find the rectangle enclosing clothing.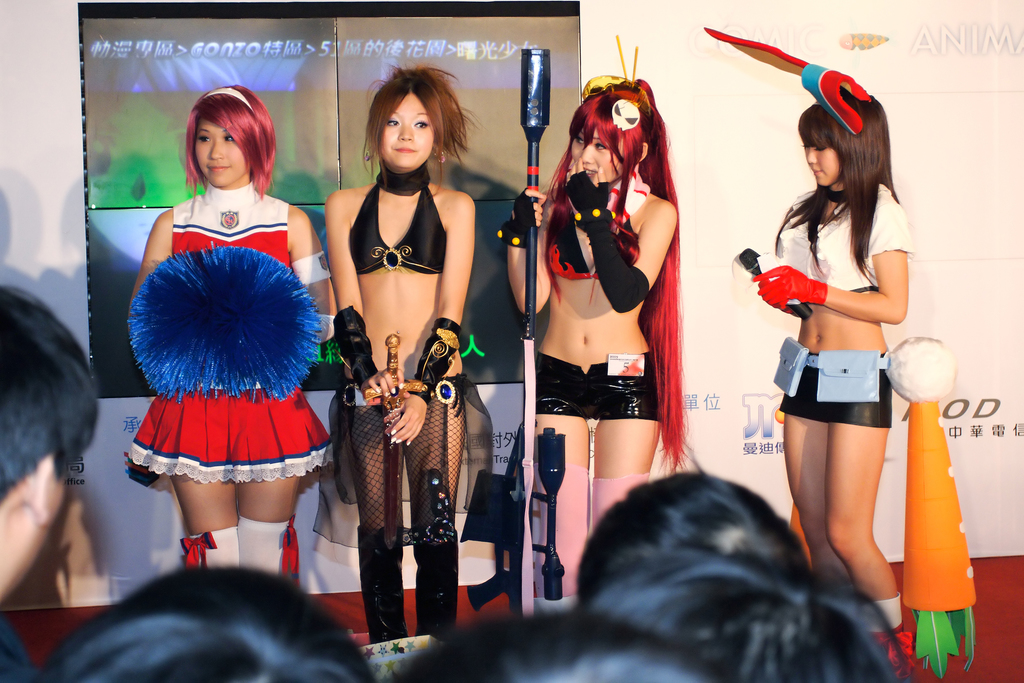
rect(525, 349, 660, 422).
